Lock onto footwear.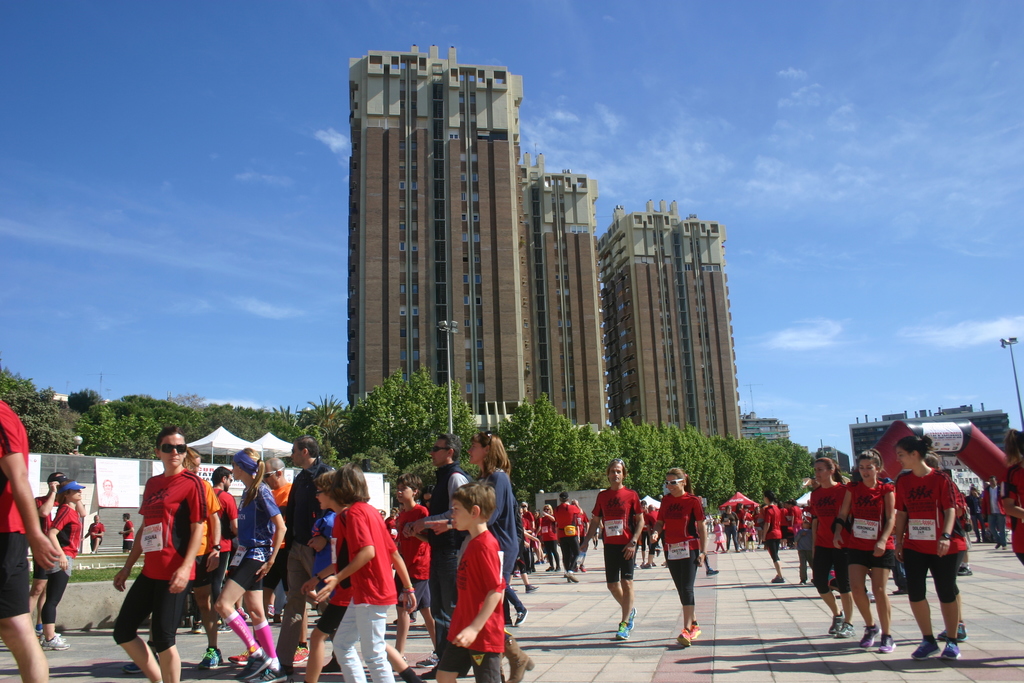
Locked: box=[416, 648, 438, 664].
